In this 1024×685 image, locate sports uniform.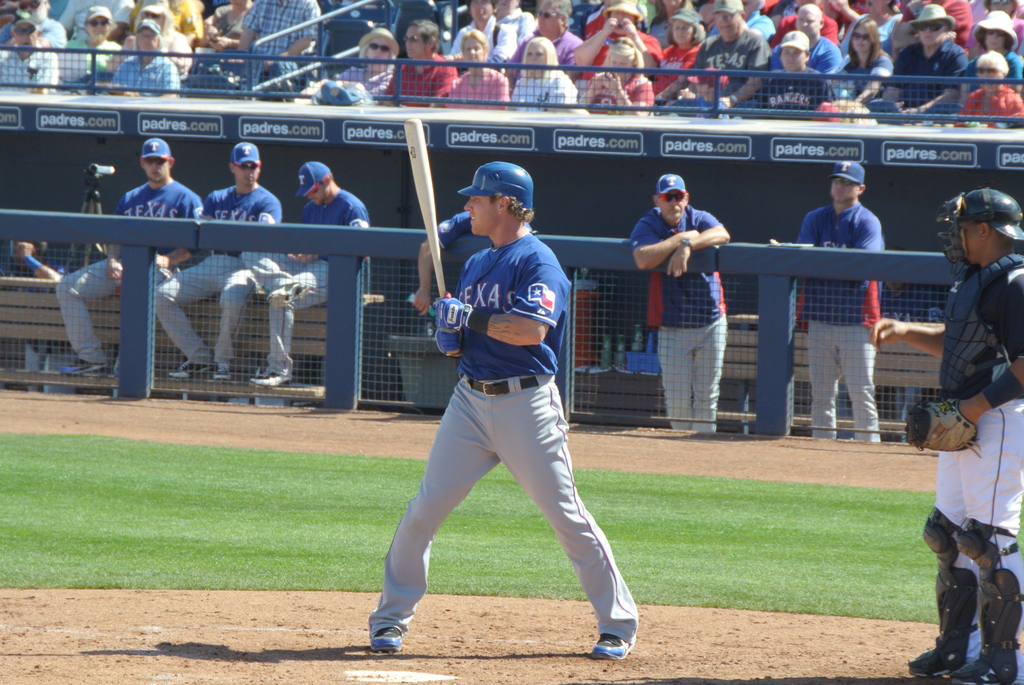
Bounding box: bbox=(58, 136, 203, 374).
